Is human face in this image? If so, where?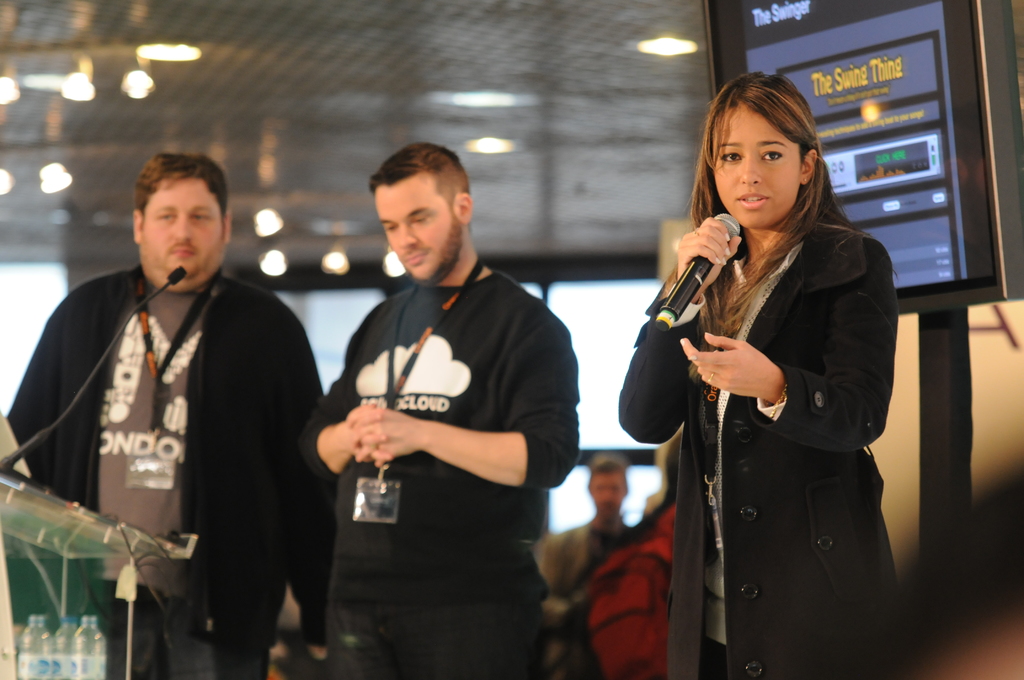
Yes, at [x1=714, y1=104, x2=806, y2=227].
